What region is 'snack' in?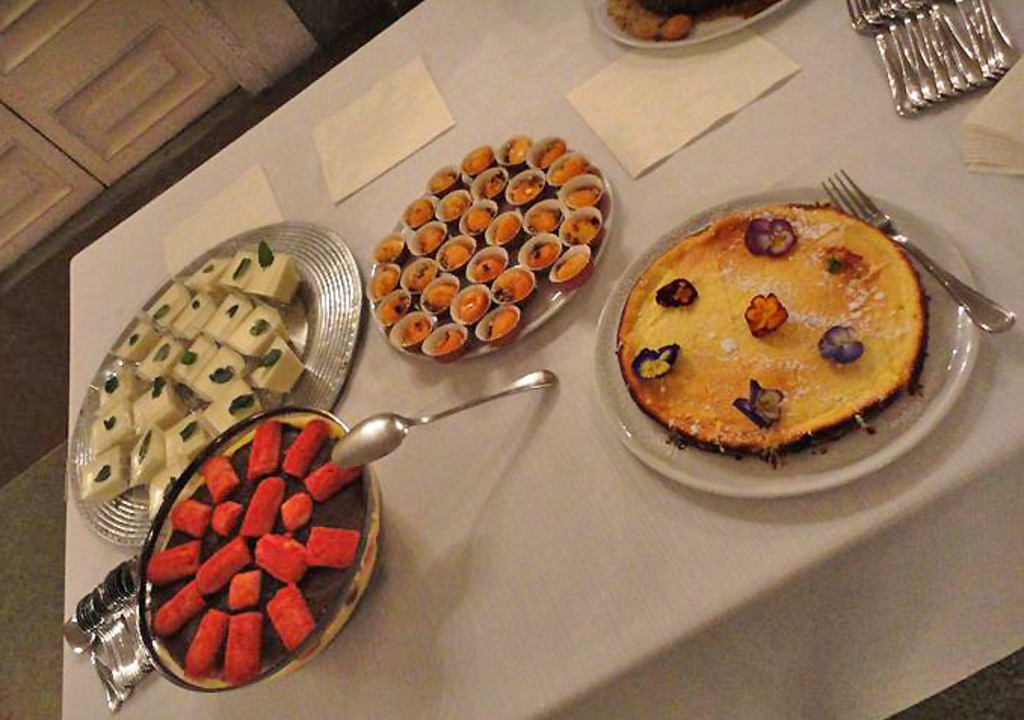
[287, 491, 316, 521].
